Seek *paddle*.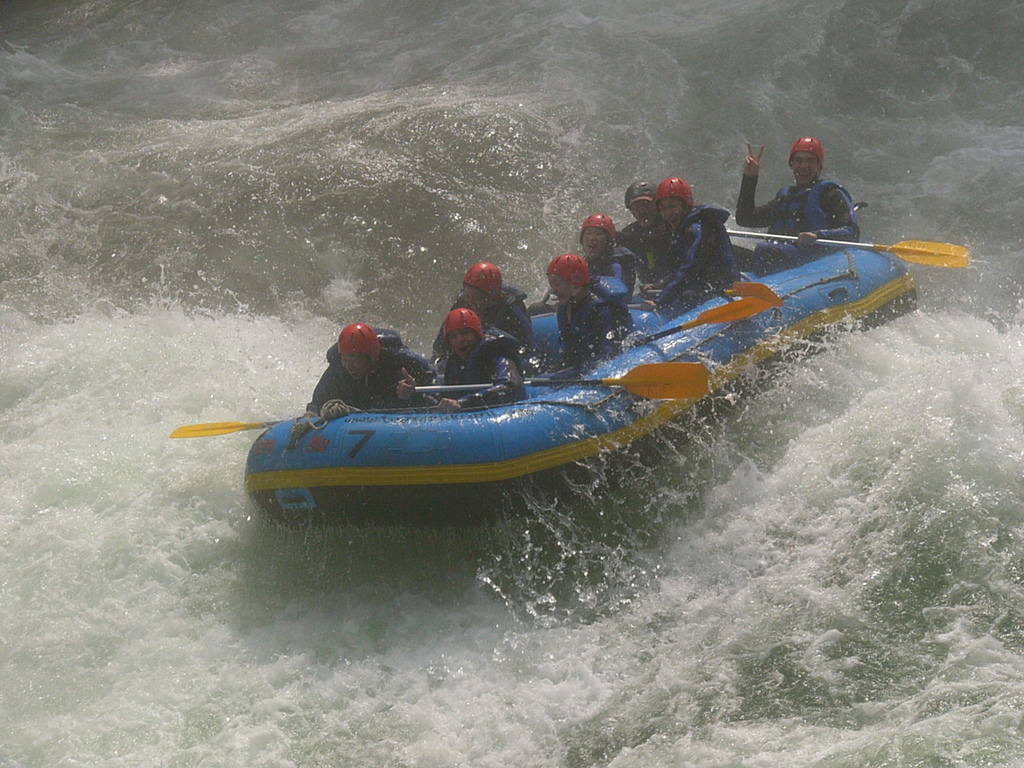
BBox(158, 390, 457, 438).
